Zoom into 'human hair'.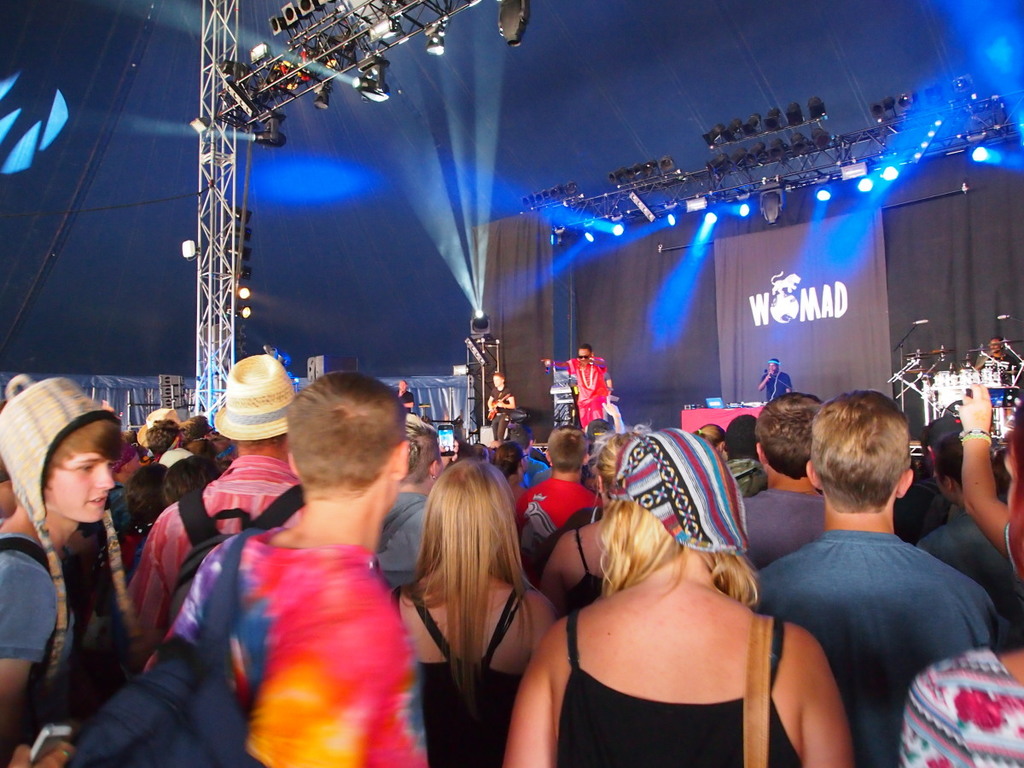
Zoom target: (x1=236, y1=429, x2=286, y2=457).
